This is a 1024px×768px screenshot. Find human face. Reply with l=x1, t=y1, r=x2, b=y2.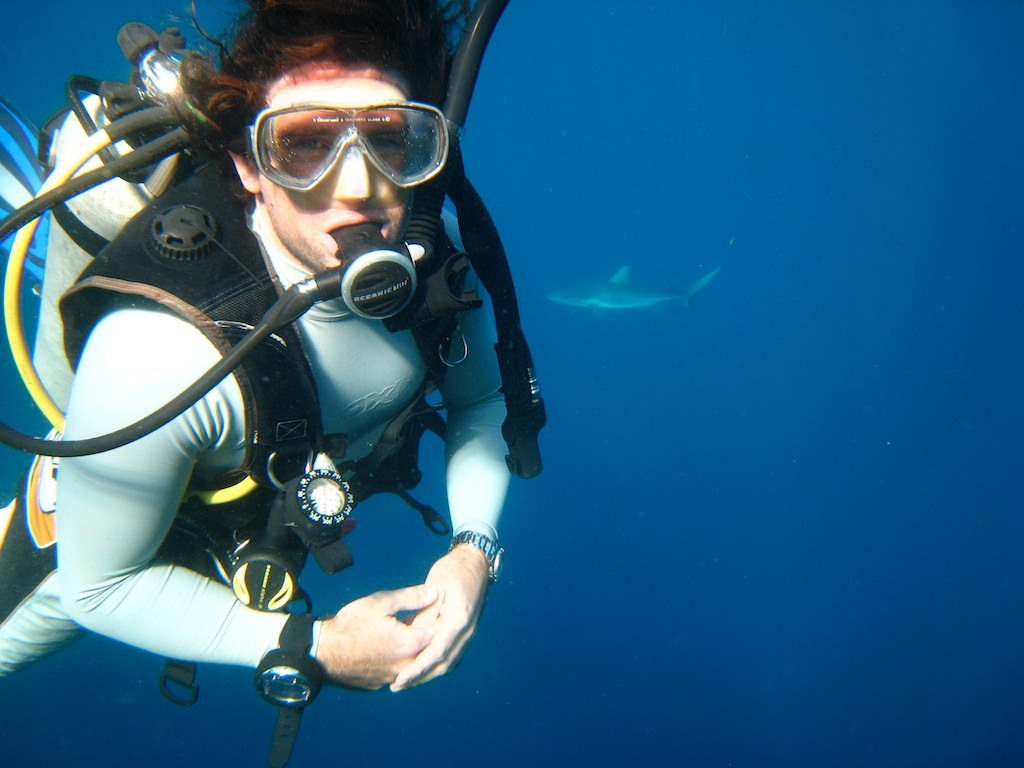
l=262, t=78, r=410, b=274.
